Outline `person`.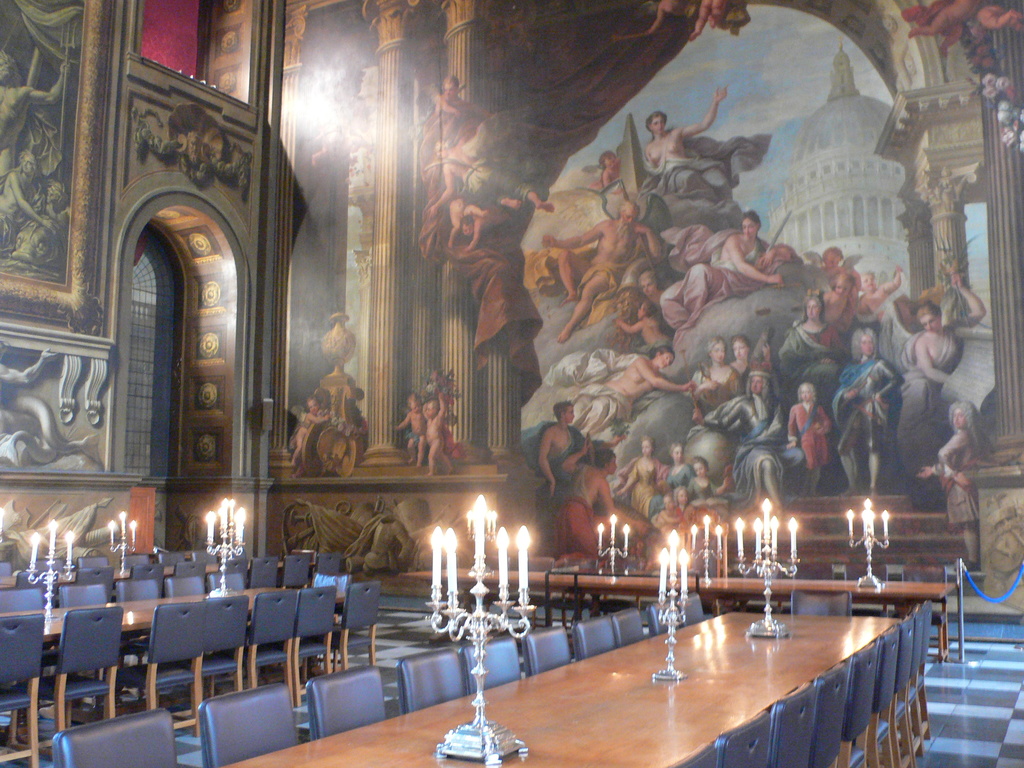
Outline: 664/486/698/524.
